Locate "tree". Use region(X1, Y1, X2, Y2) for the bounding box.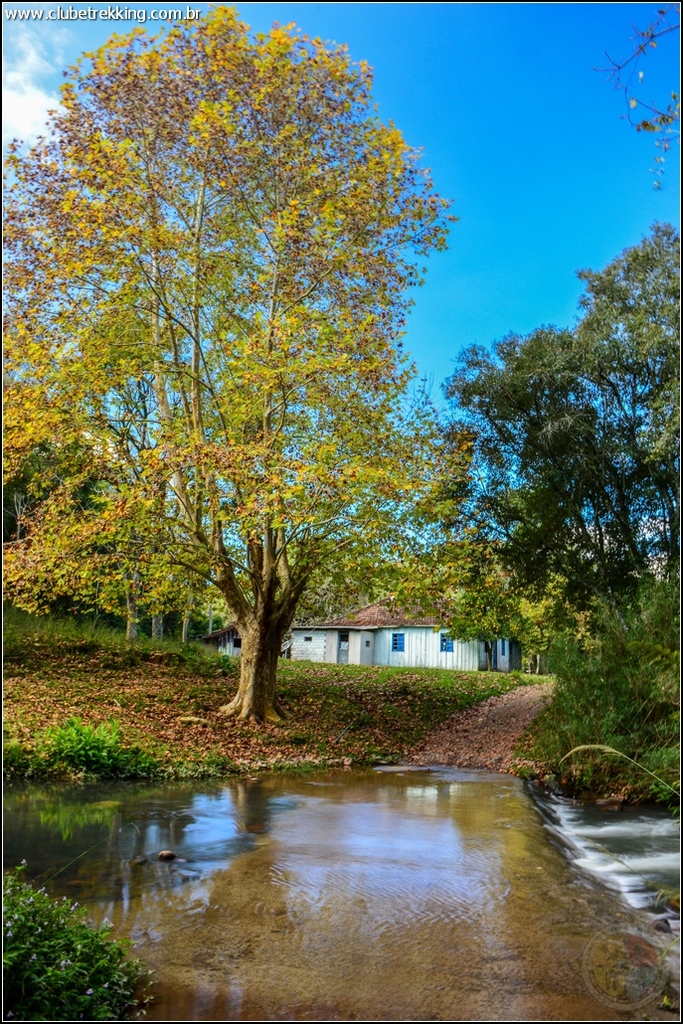
region(20, 4, 491, 729).
